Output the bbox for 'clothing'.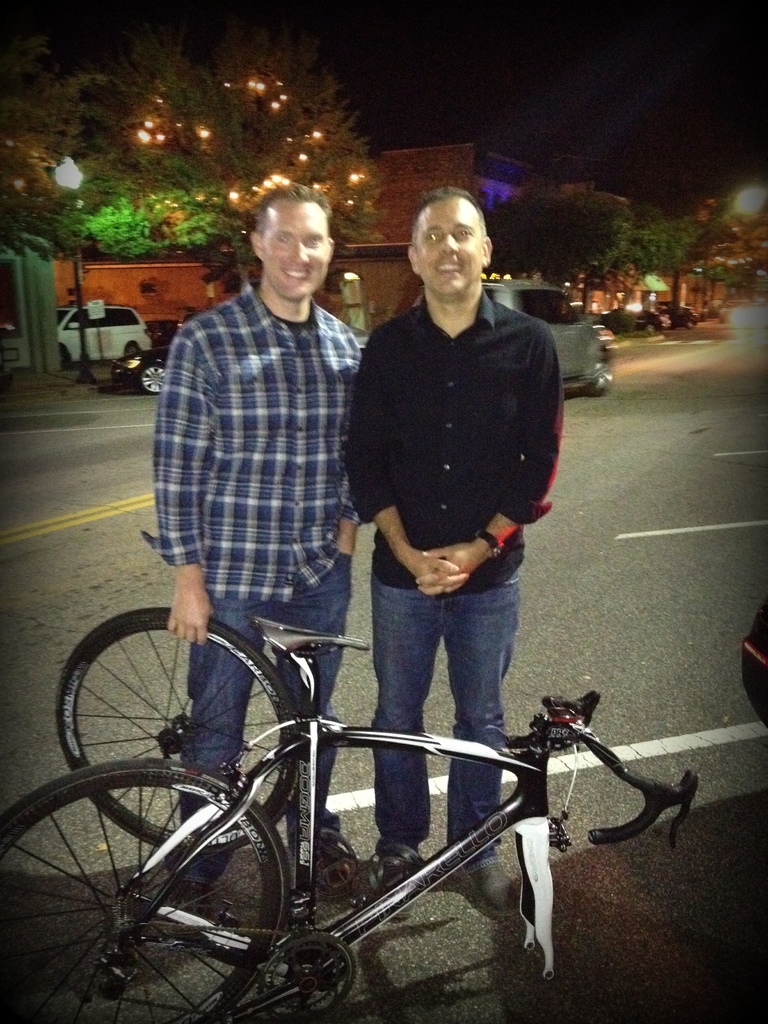
bbox=(348, 292, 565, 869).
